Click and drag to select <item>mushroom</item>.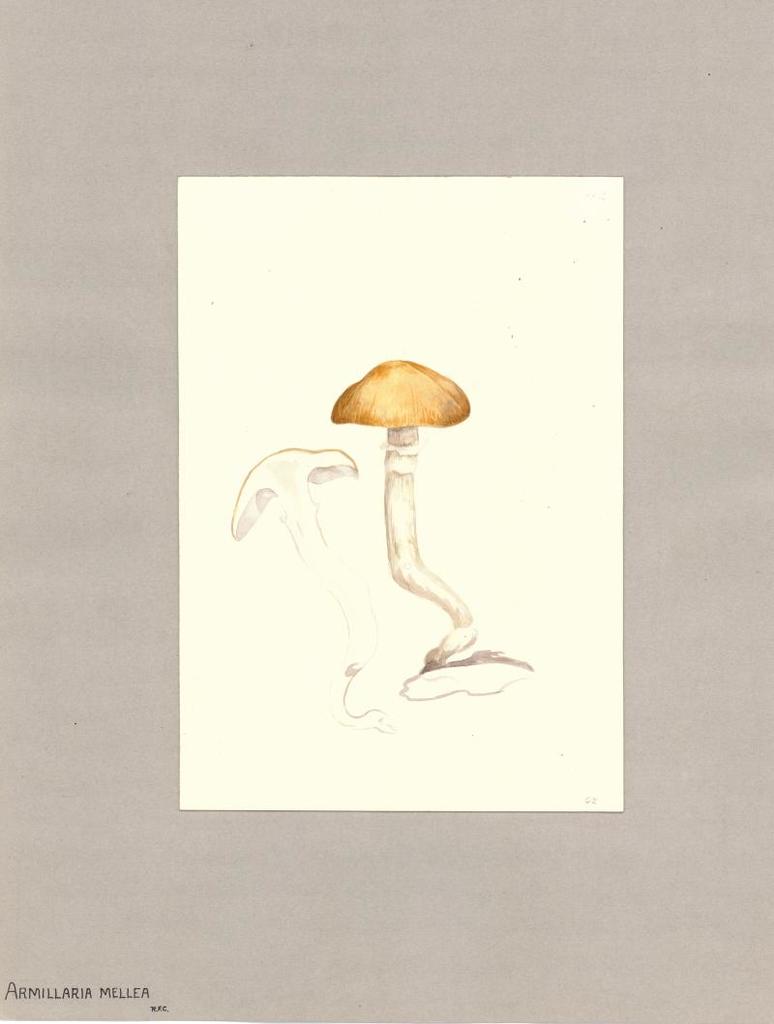
Selection: (312,337,513,687).
